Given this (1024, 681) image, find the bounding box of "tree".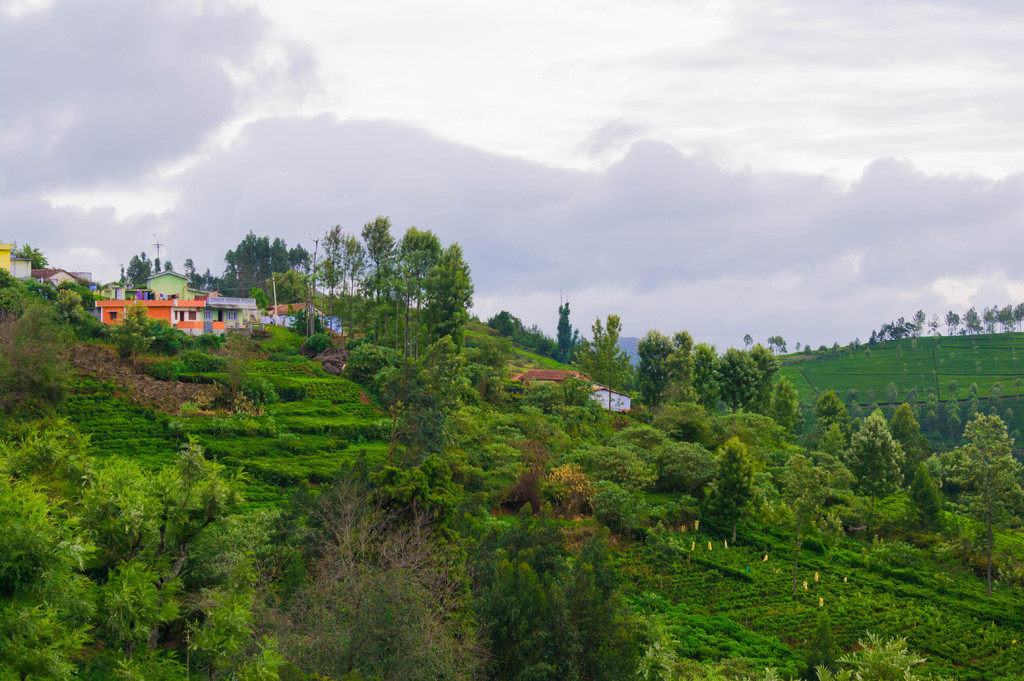
x1=573 y1=316 x2=636 y2=417.
